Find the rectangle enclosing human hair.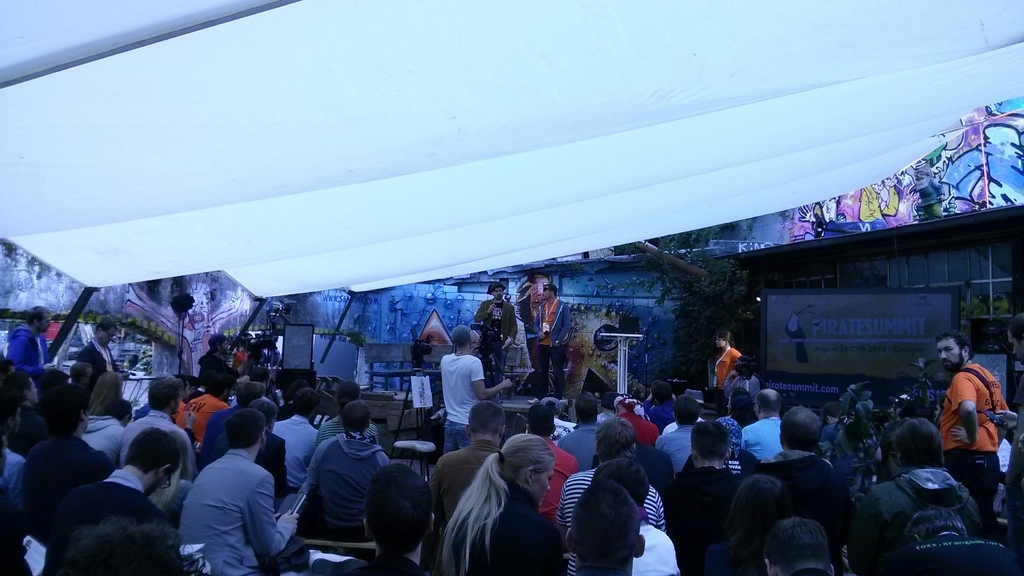
x1=543, y1=287, x2=556, y2=300.
